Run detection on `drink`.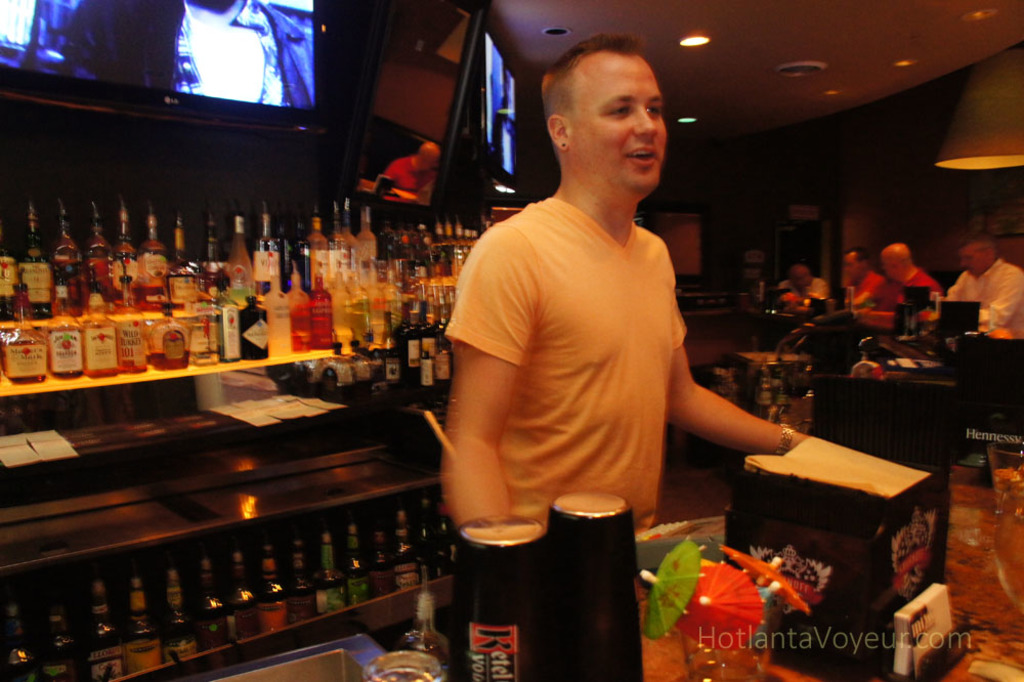
Result: (259,230,278,300).
